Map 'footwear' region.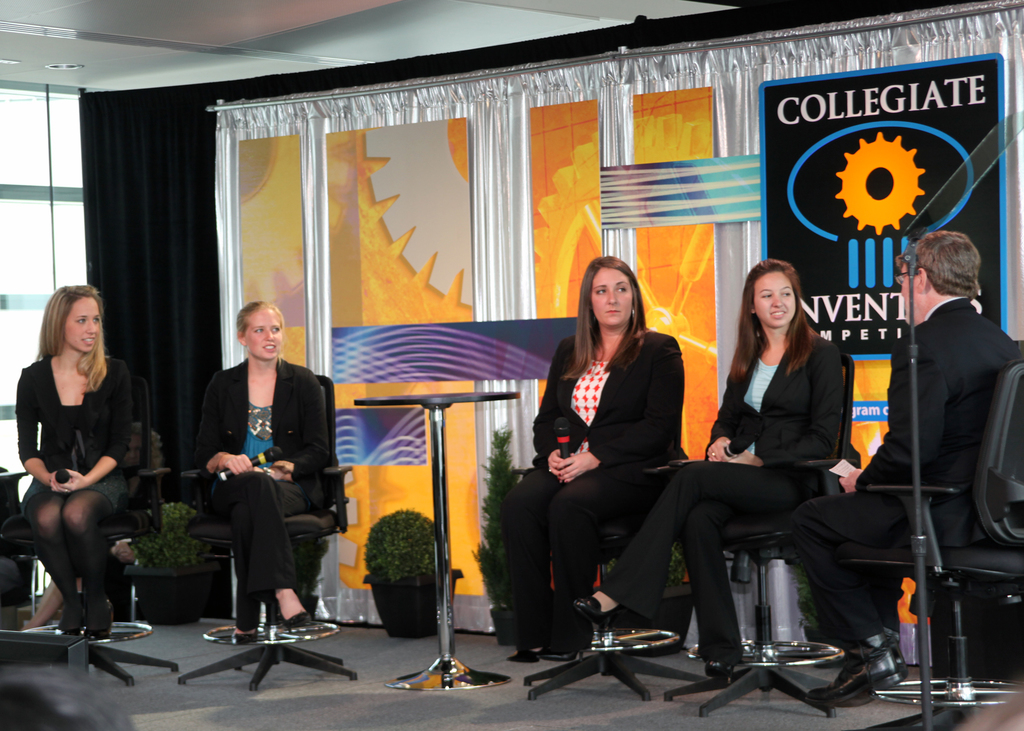
Mapped to l=707, t=650, r=738, b=675.
